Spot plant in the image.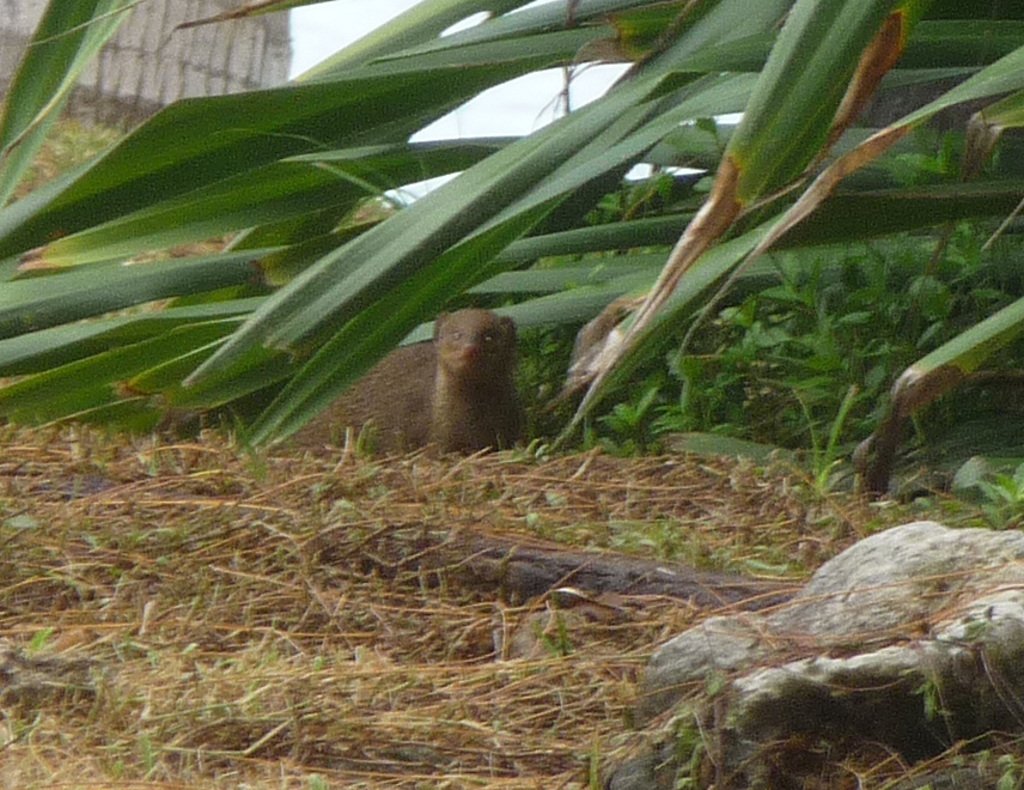
plant found at [604, 375, 671, 456].
